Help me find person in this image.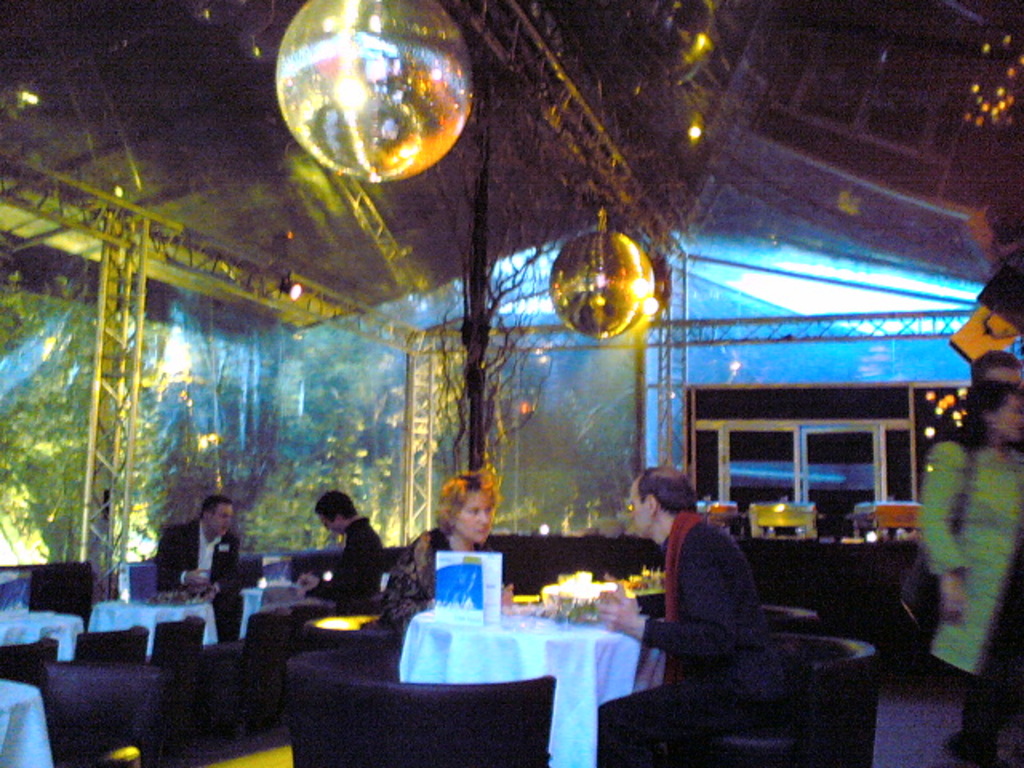
Found it: 174/498/240/627.
